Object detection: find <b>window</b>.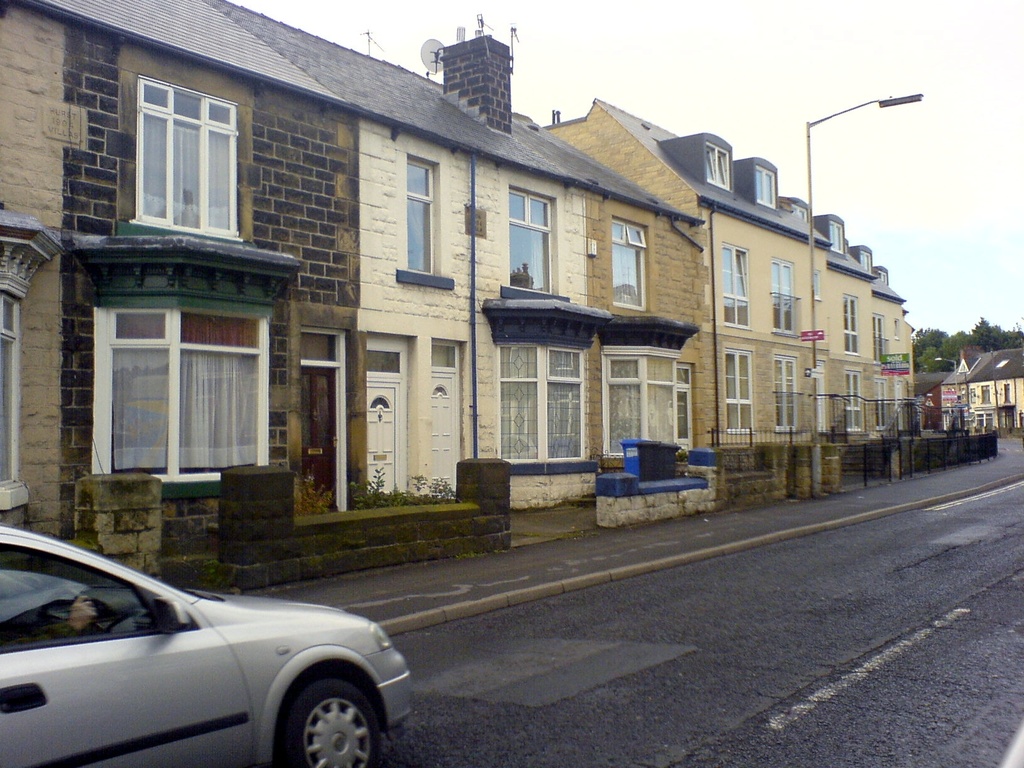
detection(839, 291, 863, 358).
